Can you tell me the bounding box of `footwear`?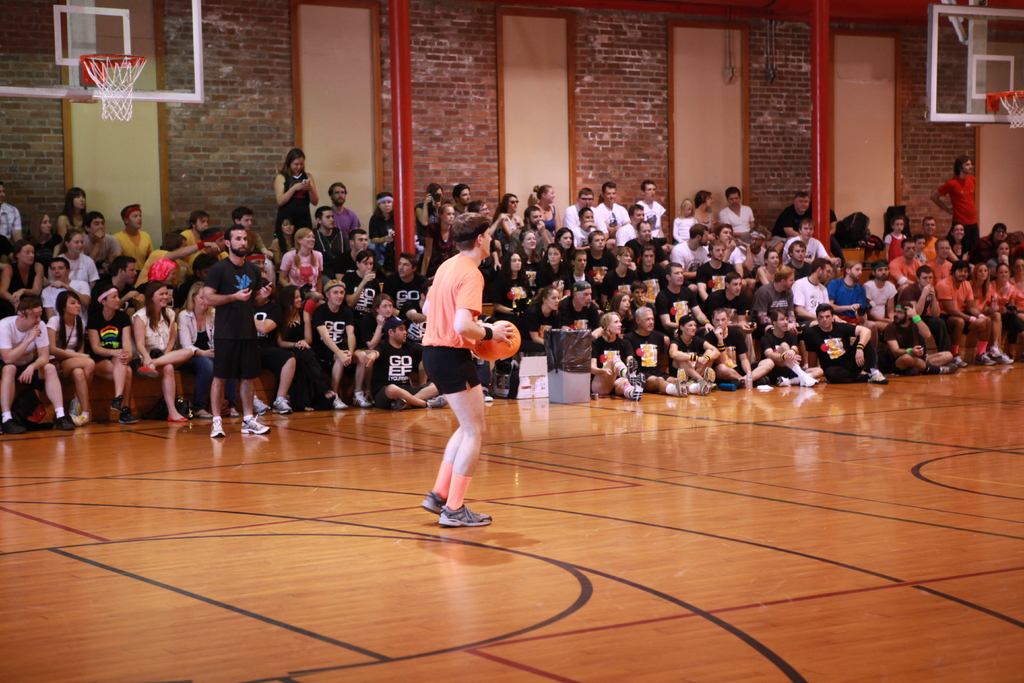
753:374:768:383.
